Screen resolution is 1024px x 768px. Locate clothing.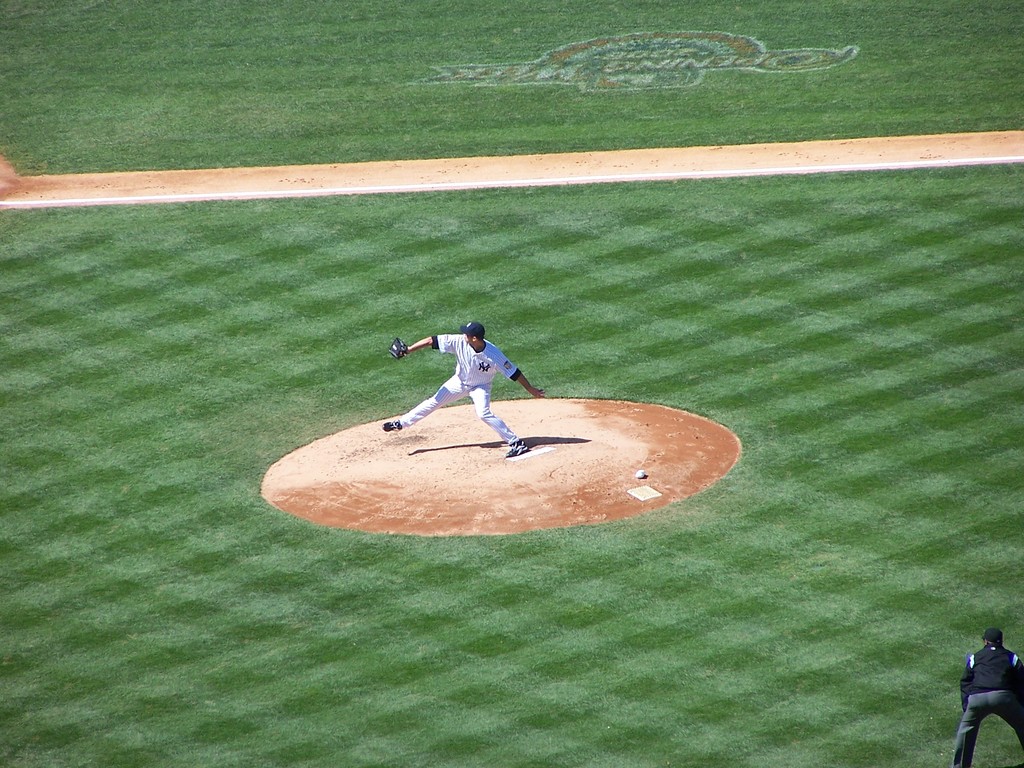
bbox(394, 331, 514, 443).
